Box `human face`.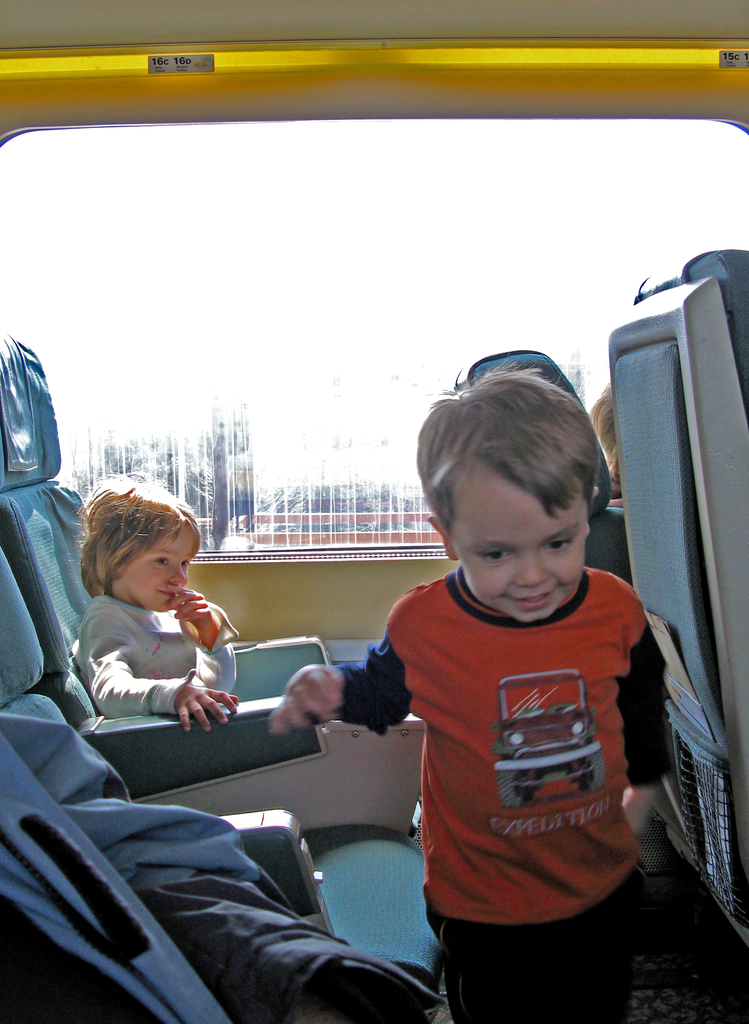
(x1=462, y1=481, x2=586, y2=624).
